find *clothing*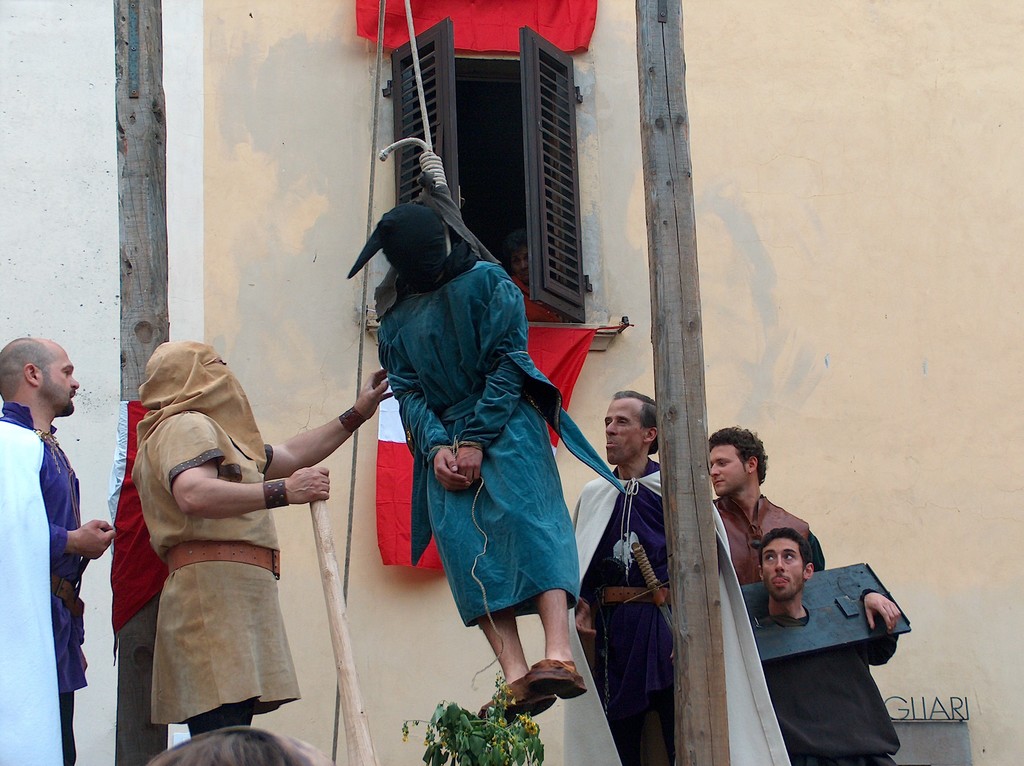
x1=561, y1=454, x2=792, y2=765
